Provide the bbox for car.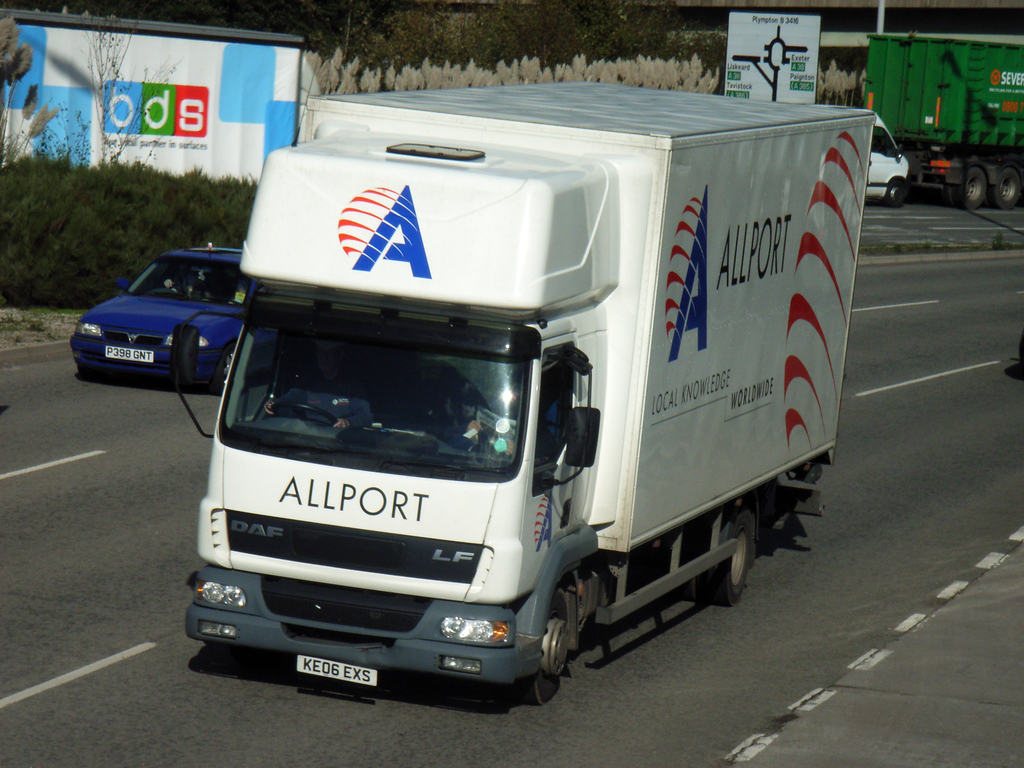
(left=67, top=245, right=253, bottom=393).
